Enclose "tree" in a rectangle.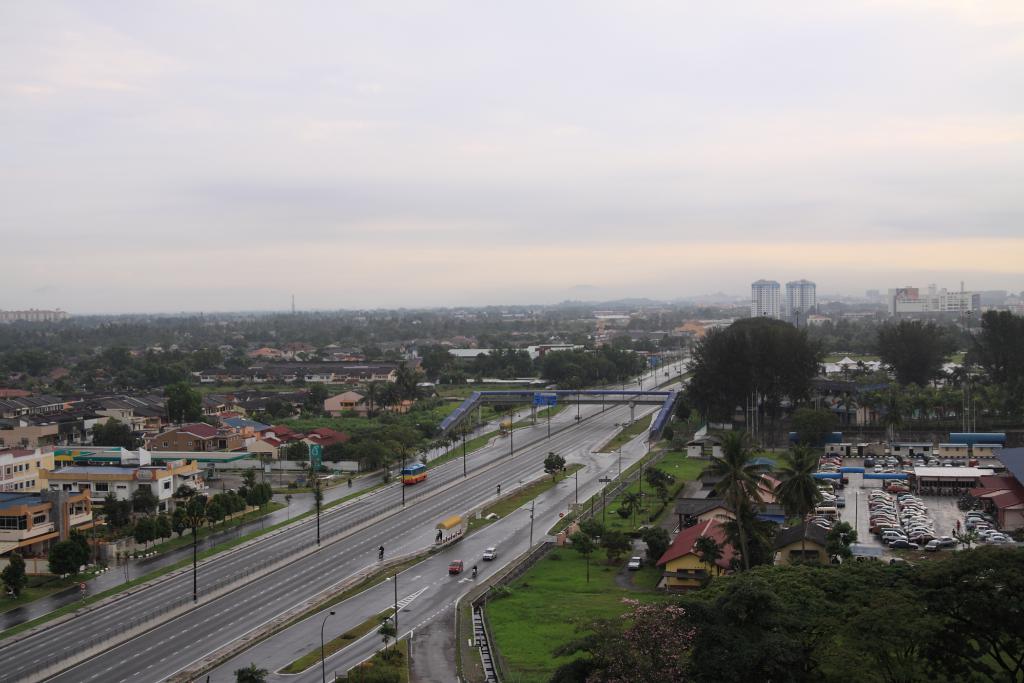
pyautogui.locateOnScreen(233, 658, 270, 682).
